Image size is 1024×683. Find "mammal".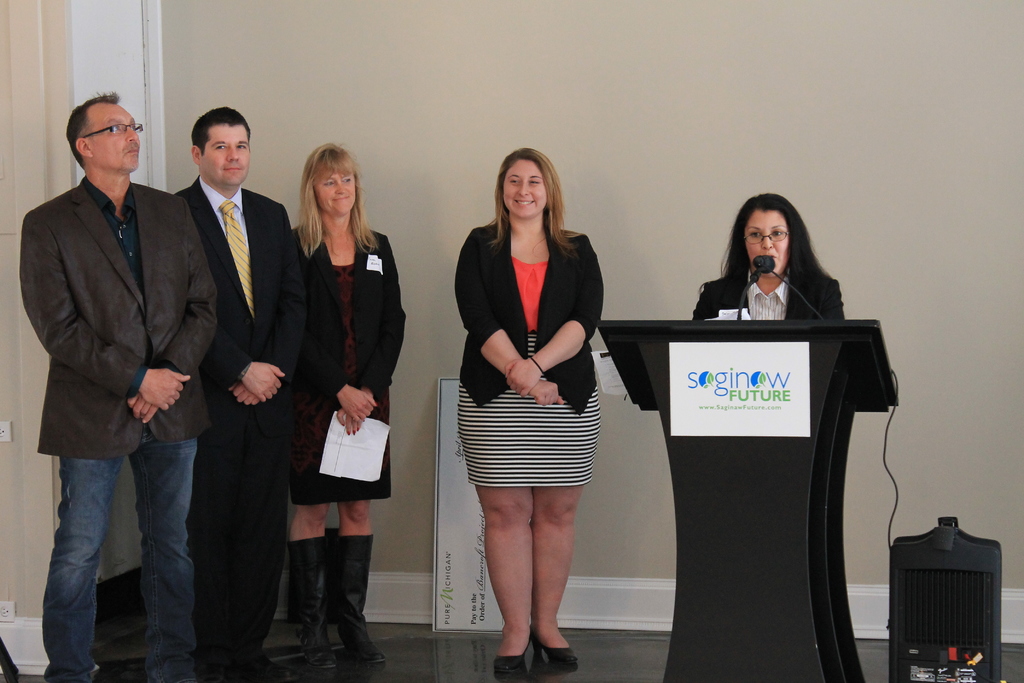
19 90 217 681.
